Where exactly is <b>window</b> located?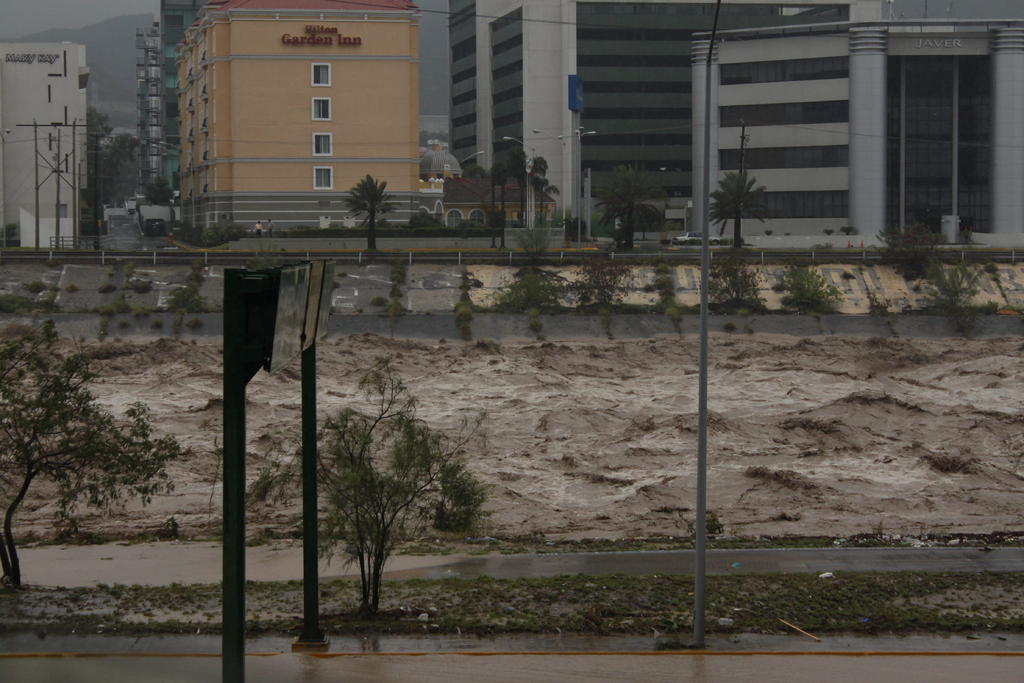
Its bounding box is [x1=717, y1=99, x2=850, y2=128].
